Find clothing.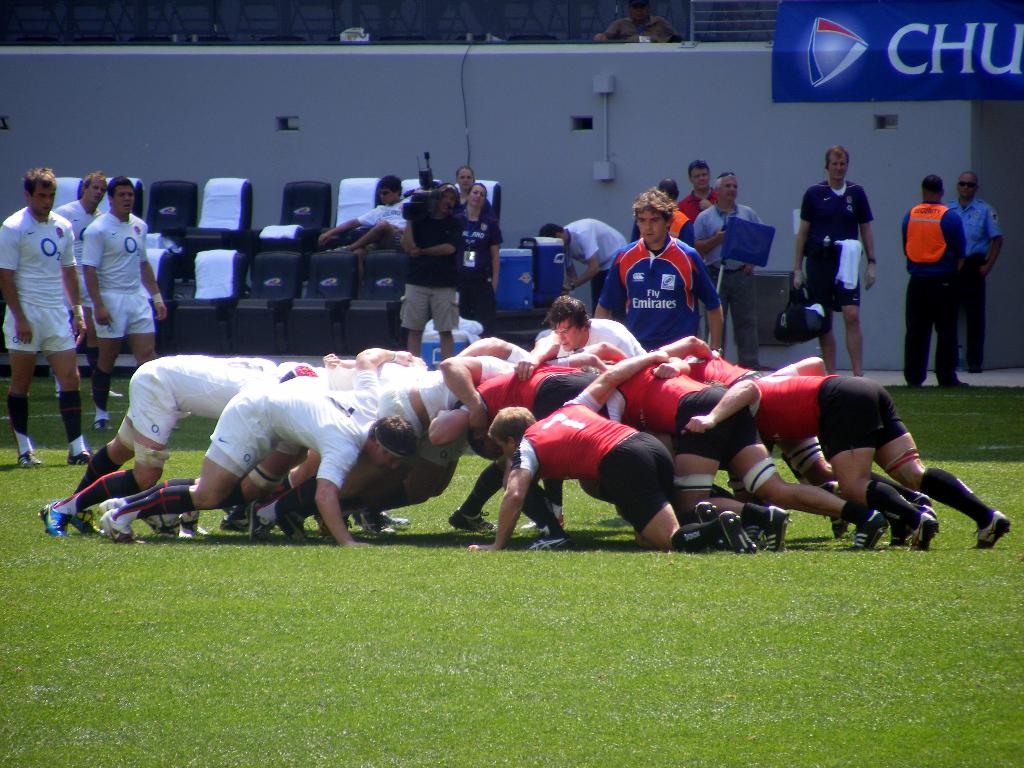
351:190:413:248.
